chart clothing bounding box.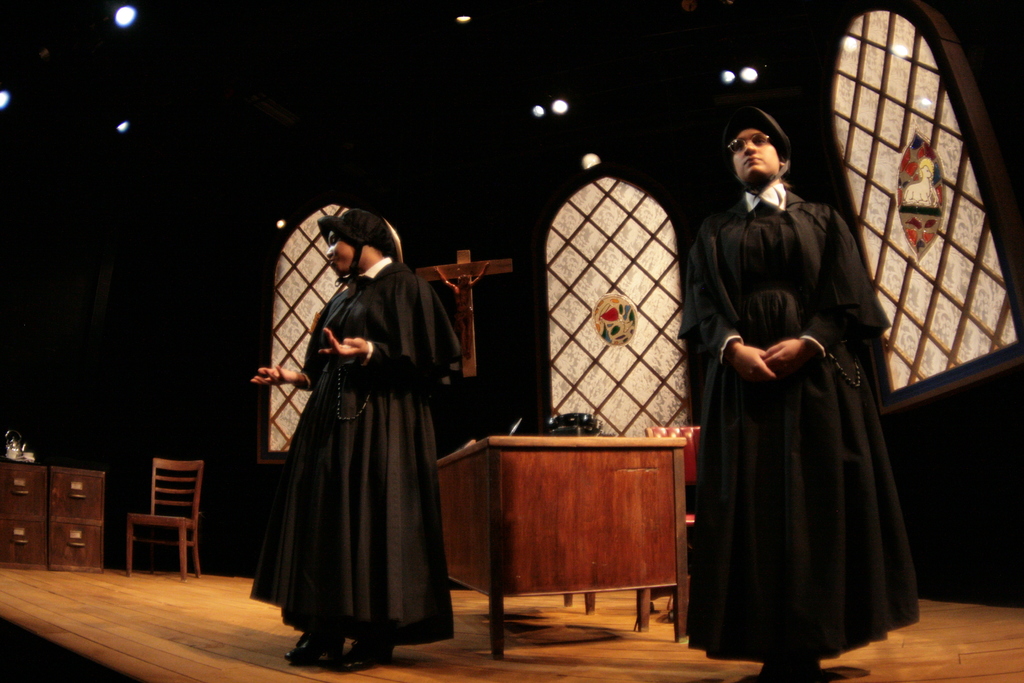
Charted: 247,256,465,646.
